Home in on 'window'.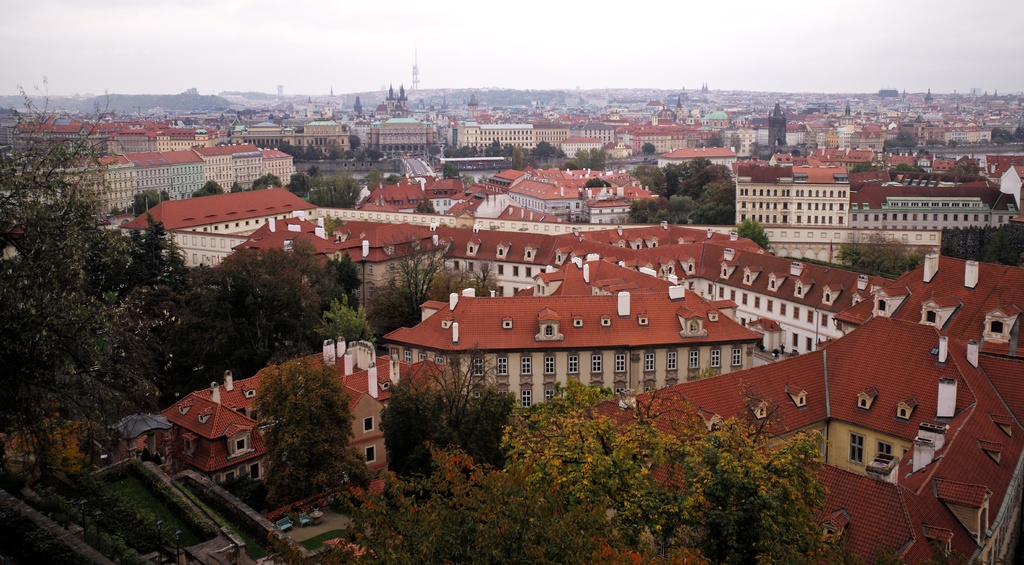
Homed in at 496/391/507/399.
